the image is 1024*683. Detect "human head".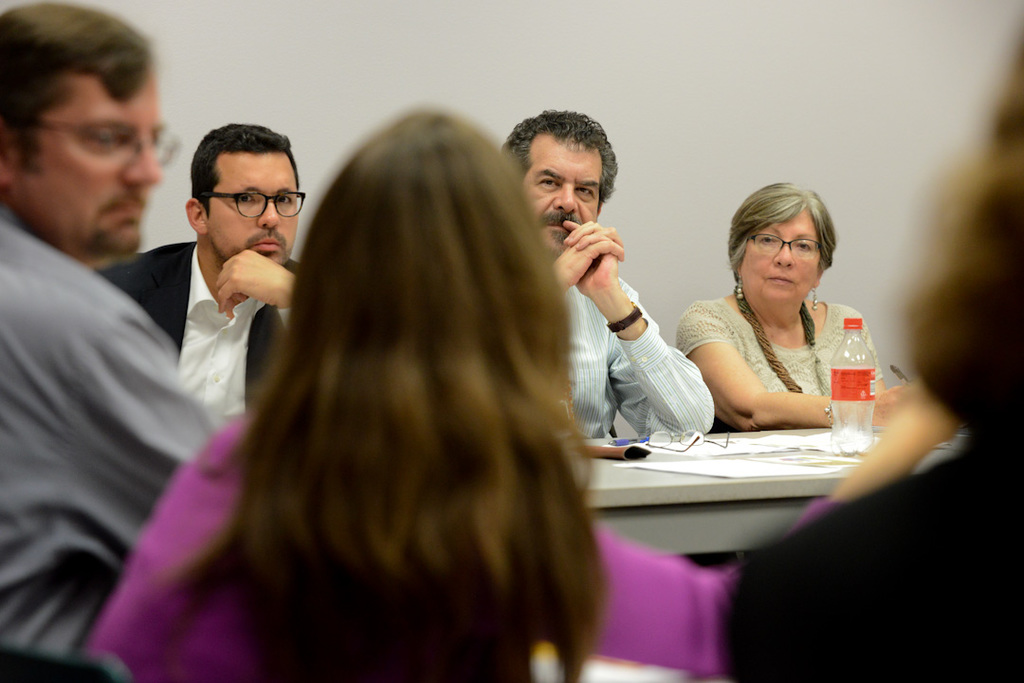
Detection: detection(285, 108, 564, 480).
